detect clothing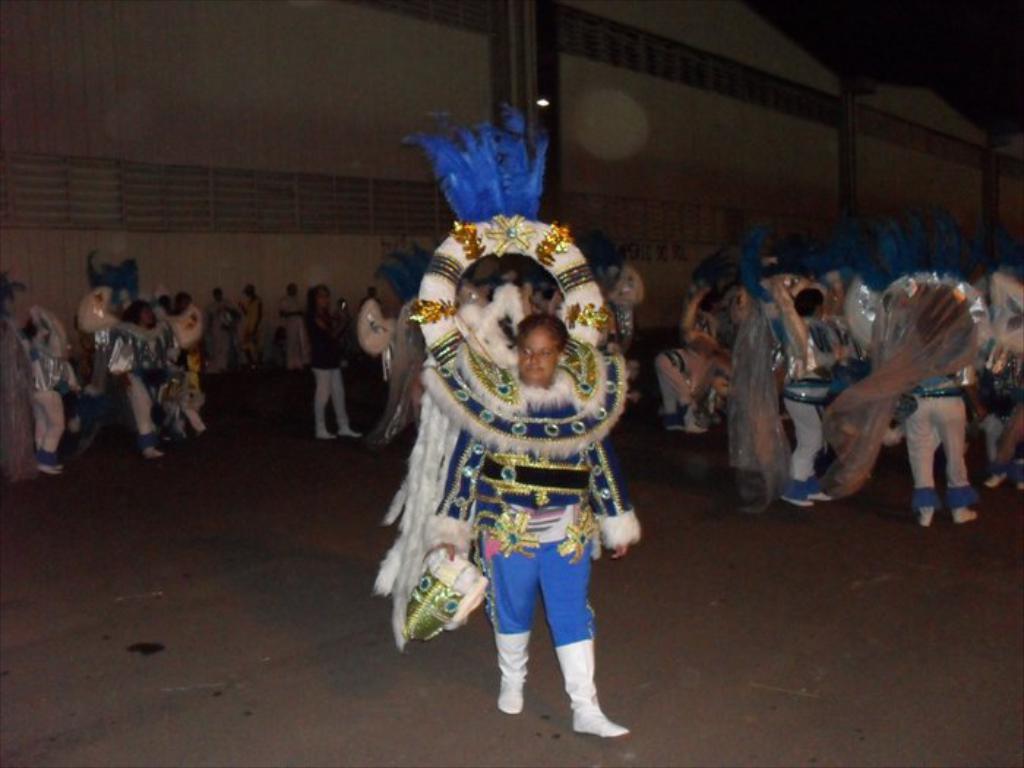
select_region(22, 312, 63, 455)
